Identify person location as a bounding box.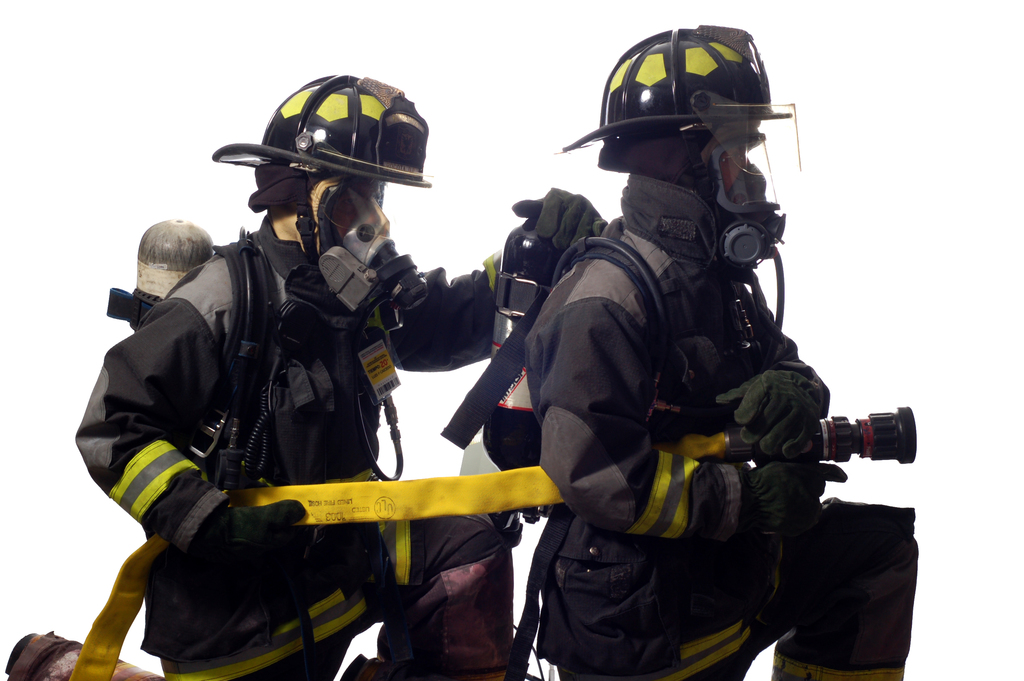
477/45/883/666.
